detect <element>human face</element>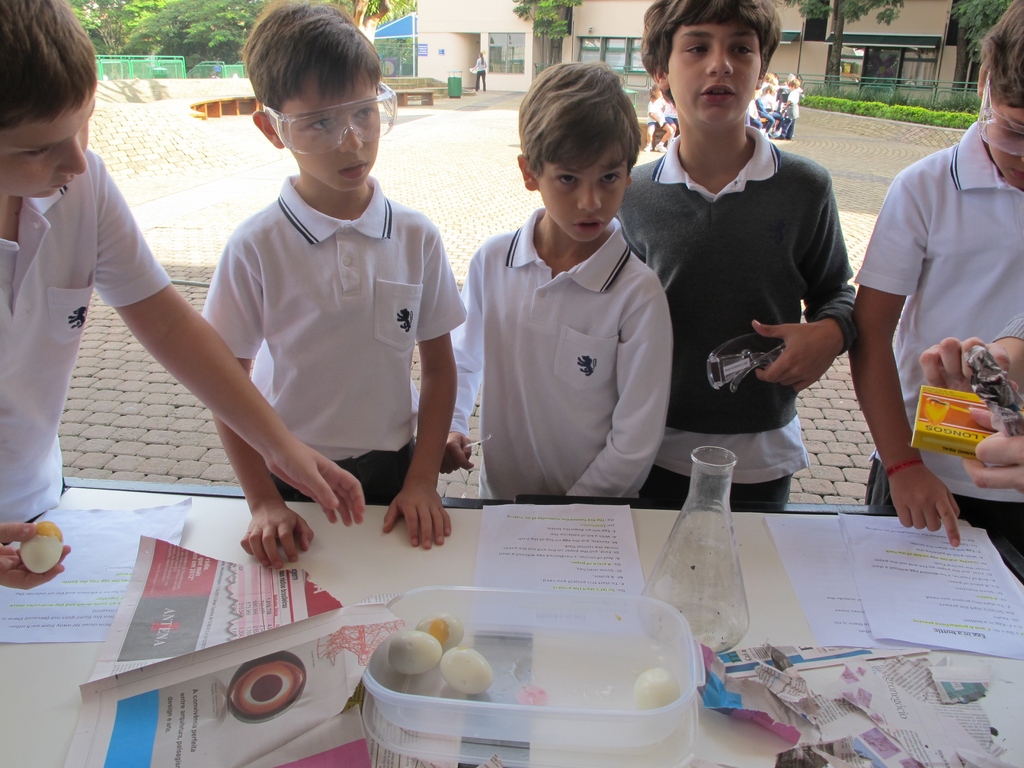
{"left": 664, "top": 11, "right": 763, "bottom": 134}
